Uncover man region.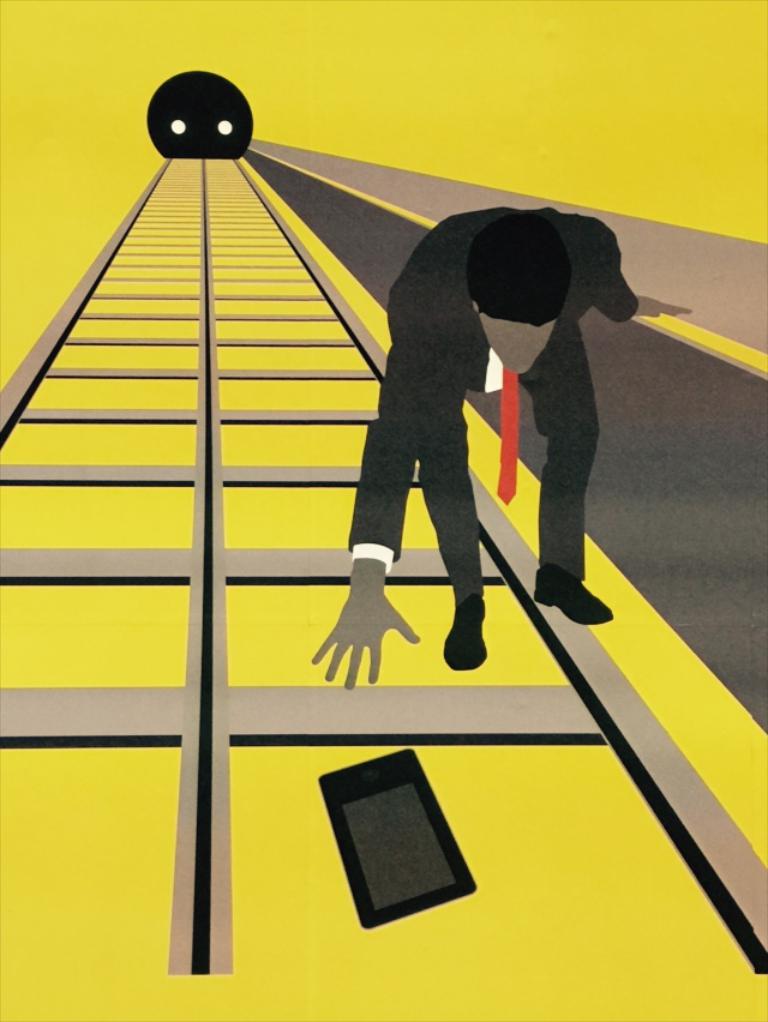
Uncovered: crop(319, 180, 617, 669).
